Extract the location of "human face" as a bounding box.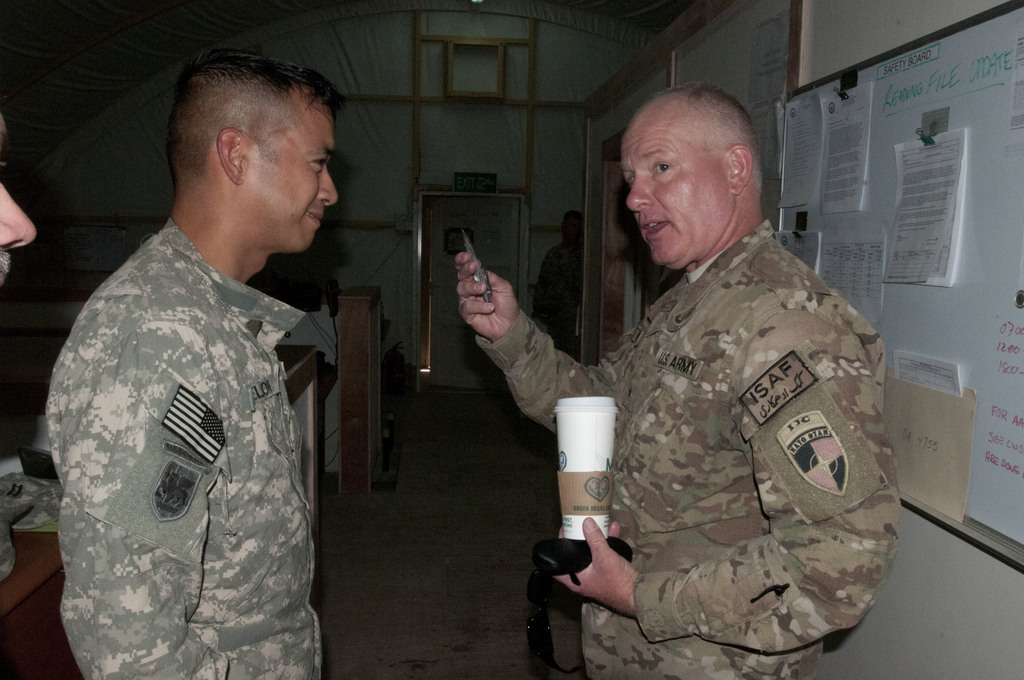
detection(249, 106, 339, 252).
